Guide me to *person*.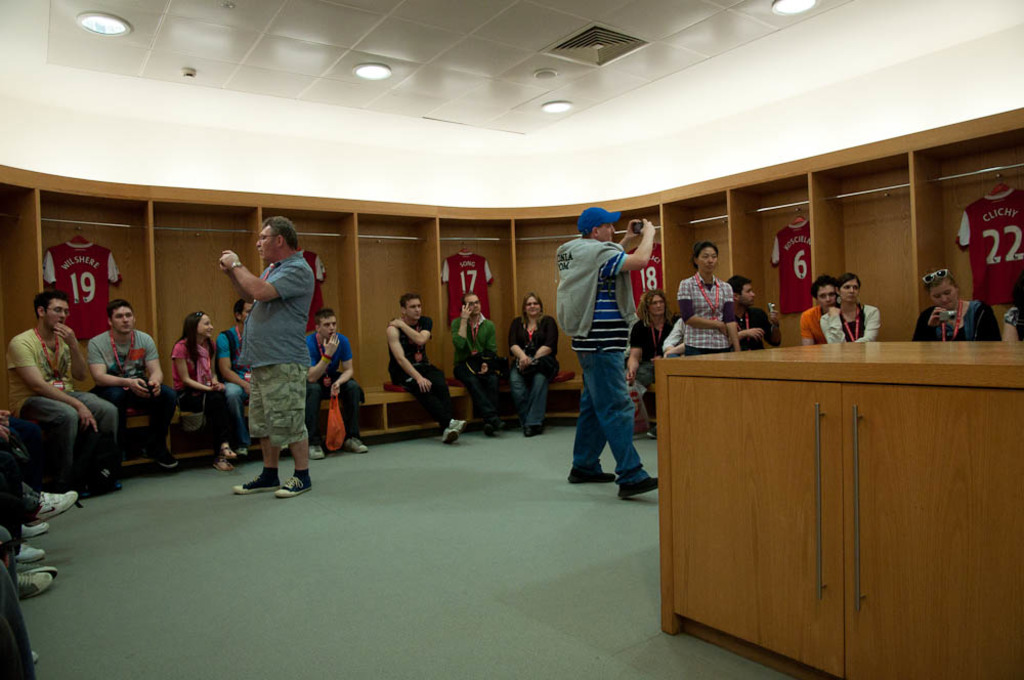
Guidance: select_region(86, 297, 180, 470).
